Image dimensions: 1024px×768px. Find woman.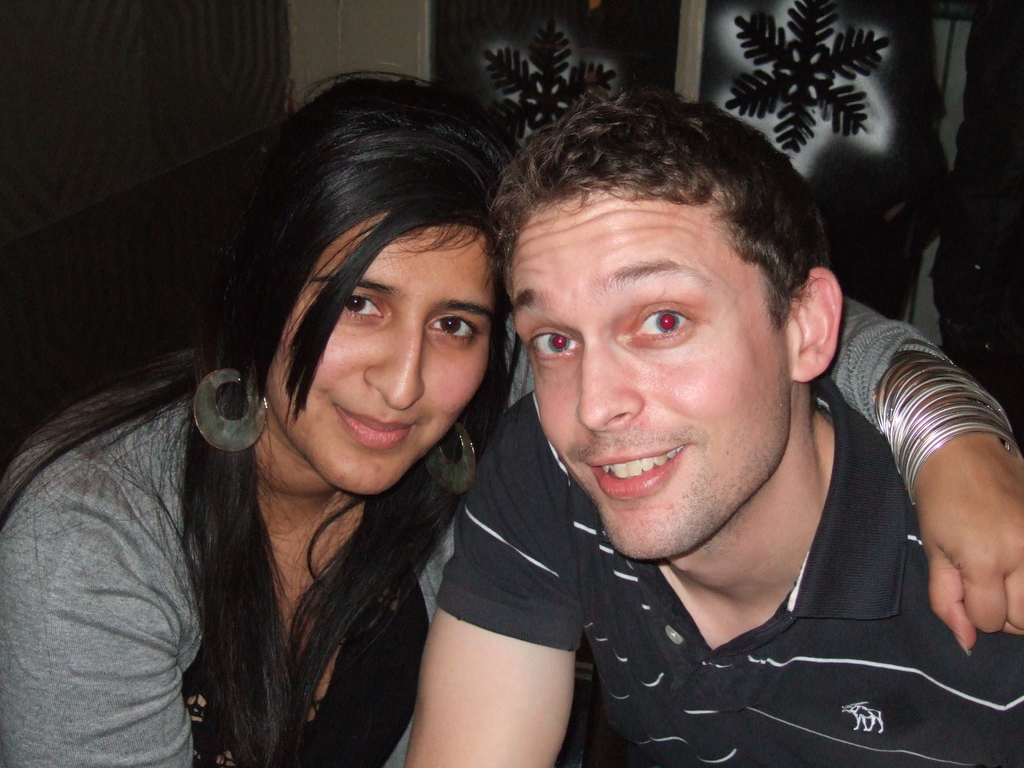
[0,61,1023,767].
